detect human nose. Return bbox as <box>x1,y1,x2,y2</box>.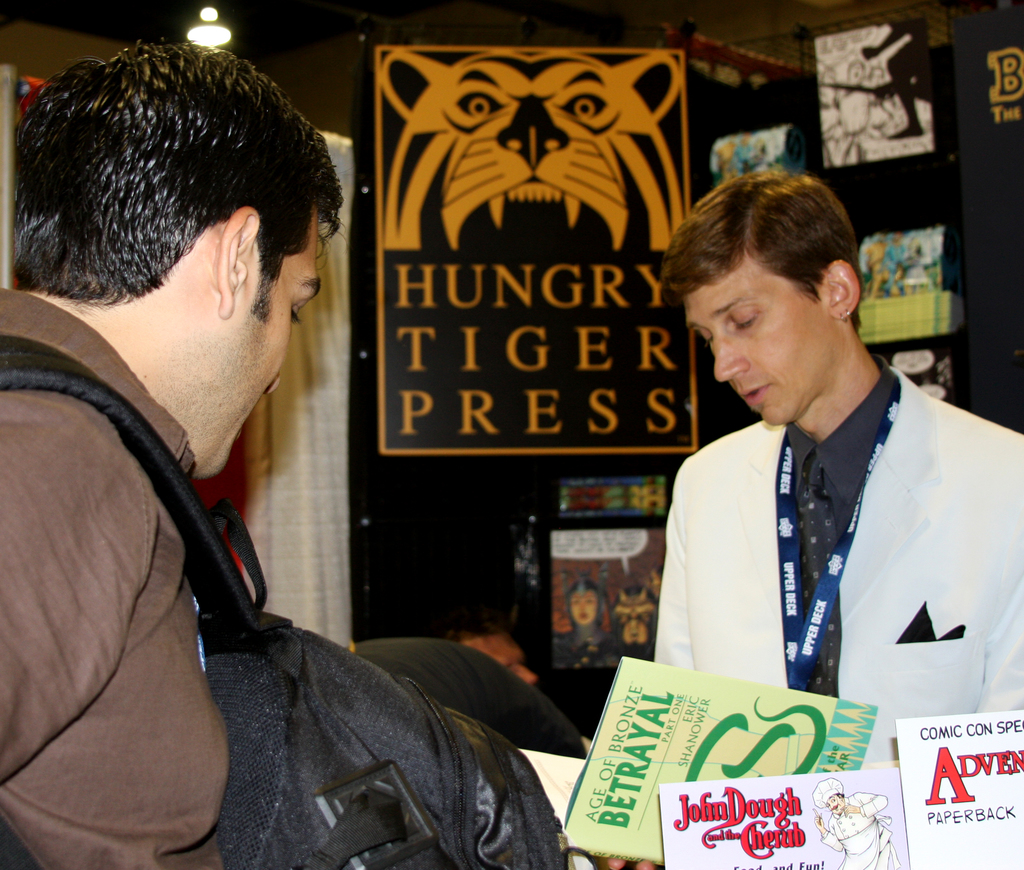
<box>715,335,748,382</box>.
